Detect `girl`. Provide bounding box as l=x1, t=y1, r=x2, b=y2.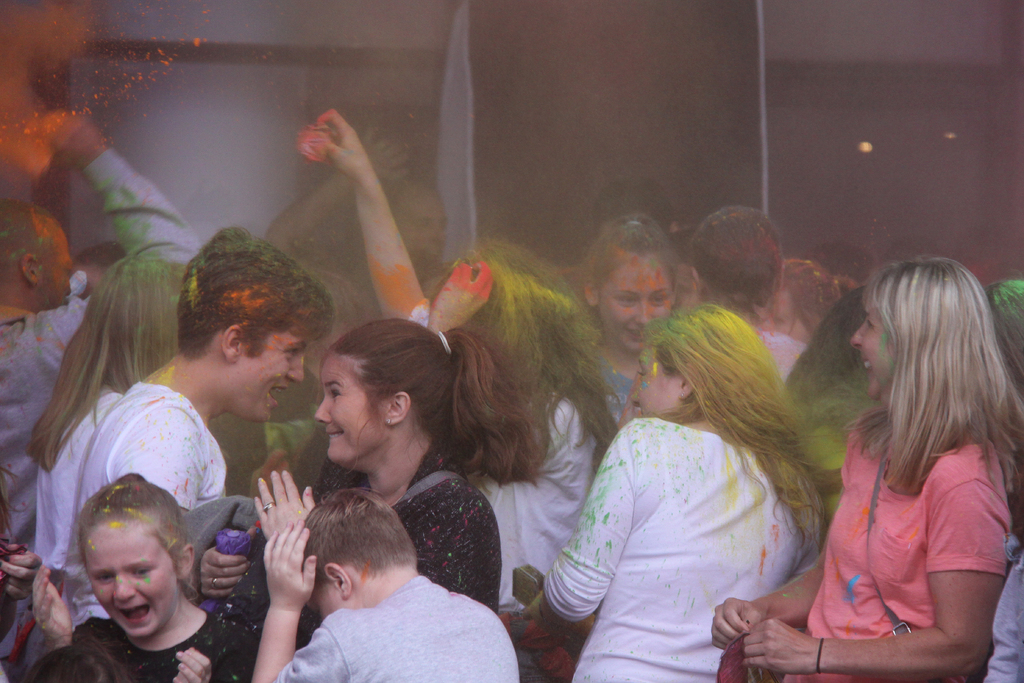
l=28, t=473, r=260, b=682.
